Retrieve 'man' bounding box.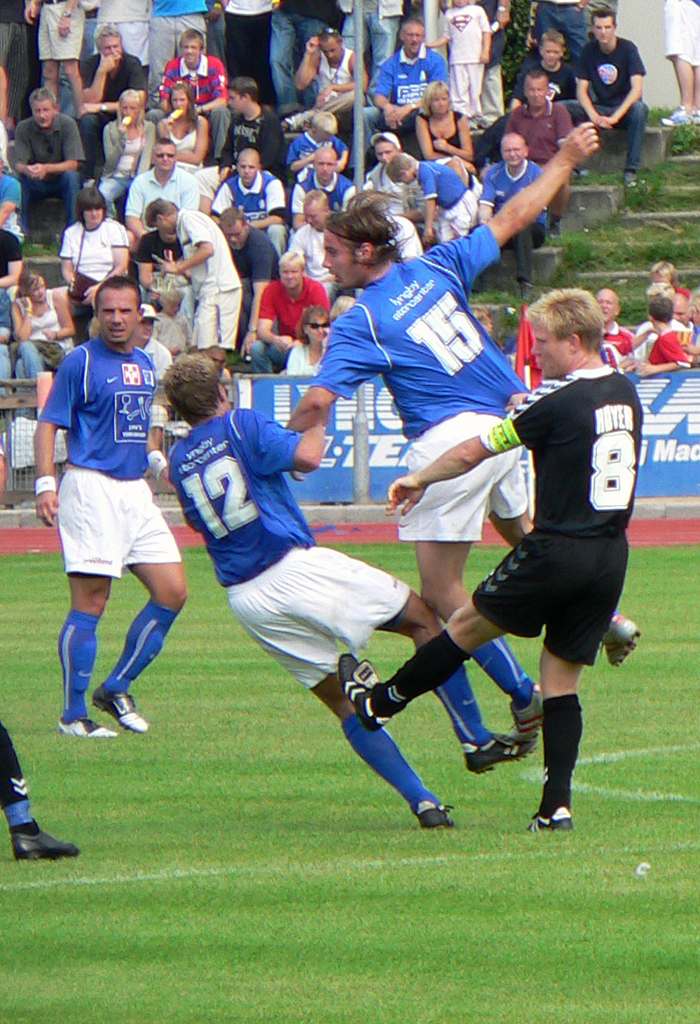
Bounding box: {"x1": 322, "y1": 267, "x2": 647, "y2": 844}.
